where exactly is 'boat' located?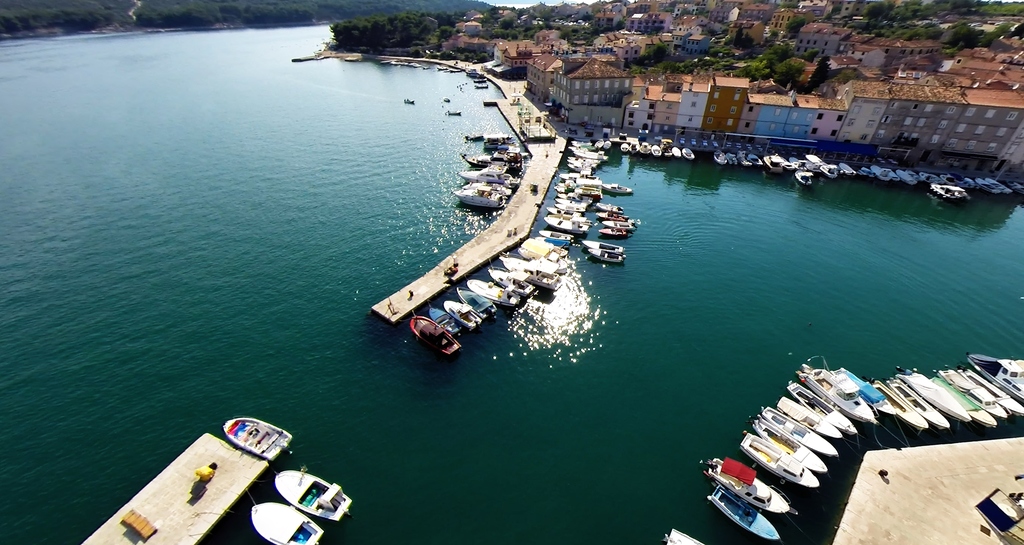
Its bounding box is [842,164,852,172].
